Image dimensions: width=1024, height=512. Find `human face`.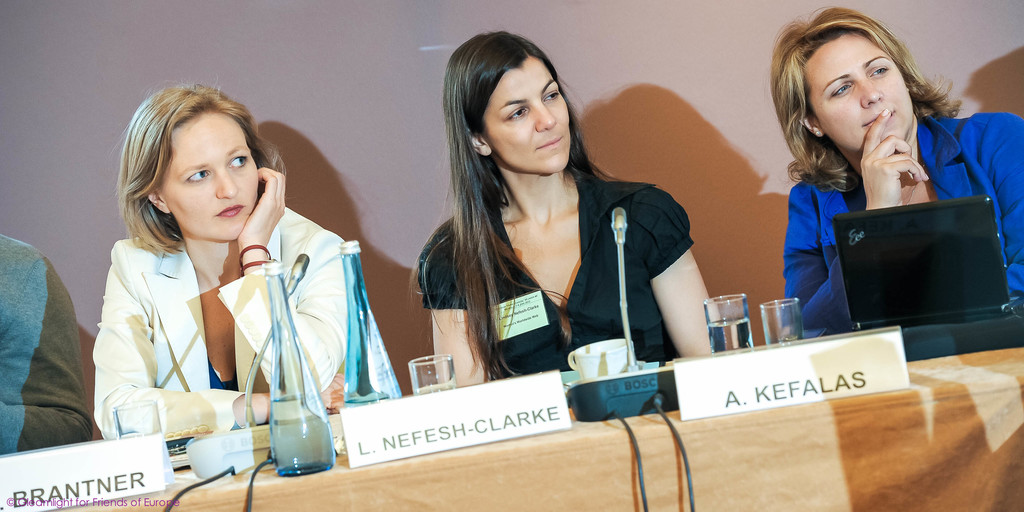
160/111/257/244.
